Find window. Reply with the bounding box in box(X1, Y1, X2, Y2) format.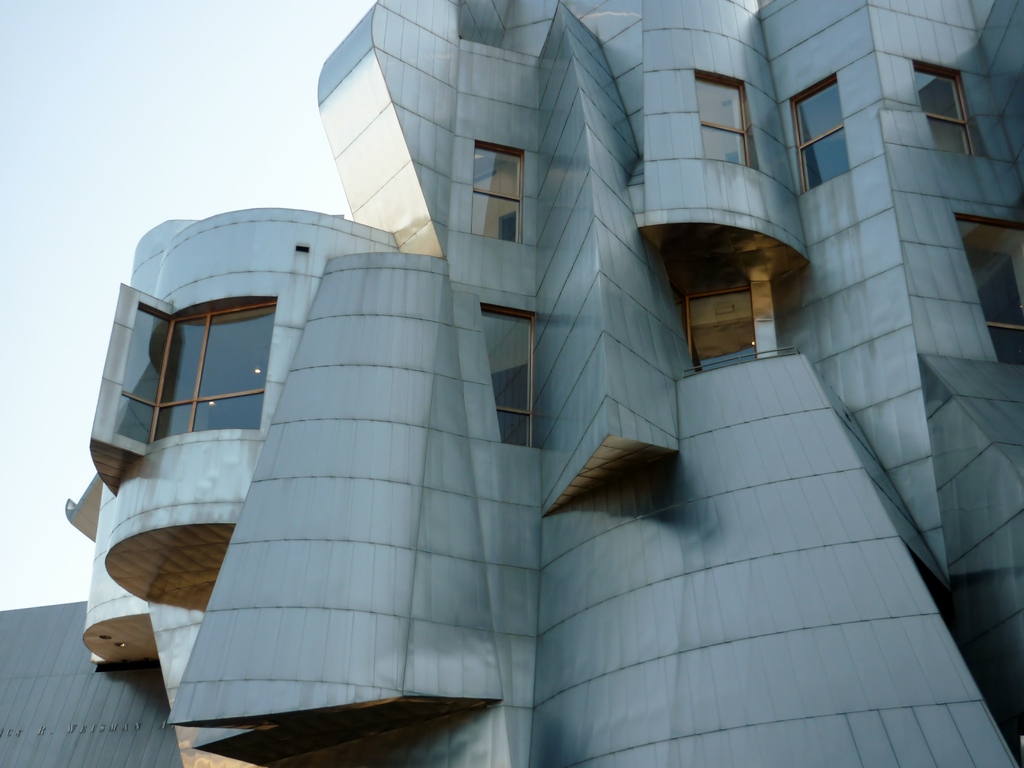
box(477, 302, 534, 447).
